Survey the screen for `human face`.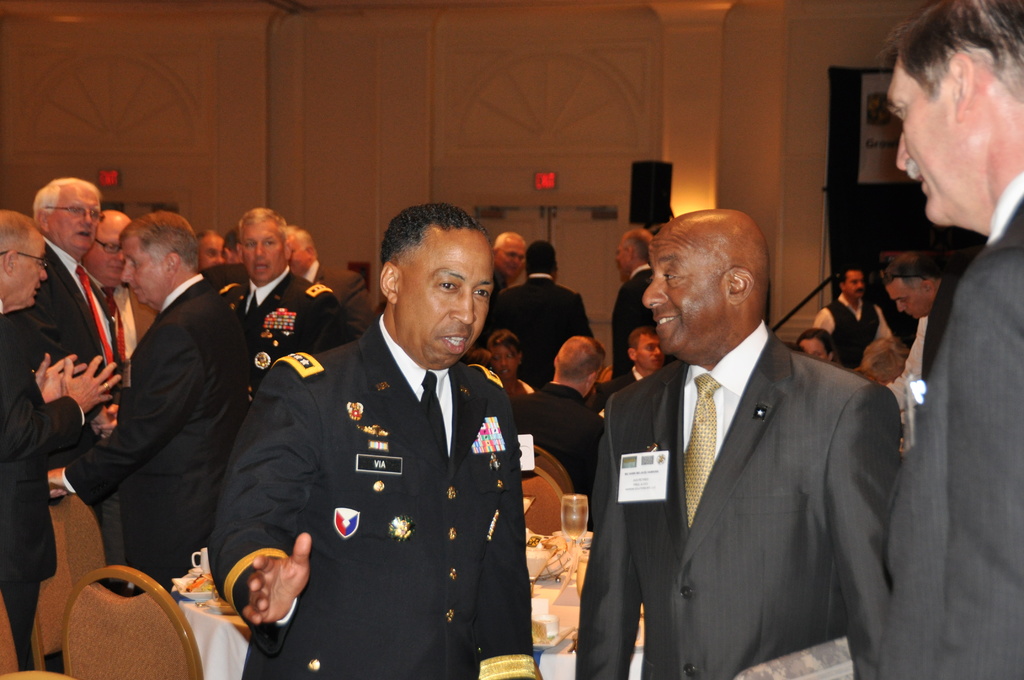
Survey found: box(892, 279, 934, 316).
